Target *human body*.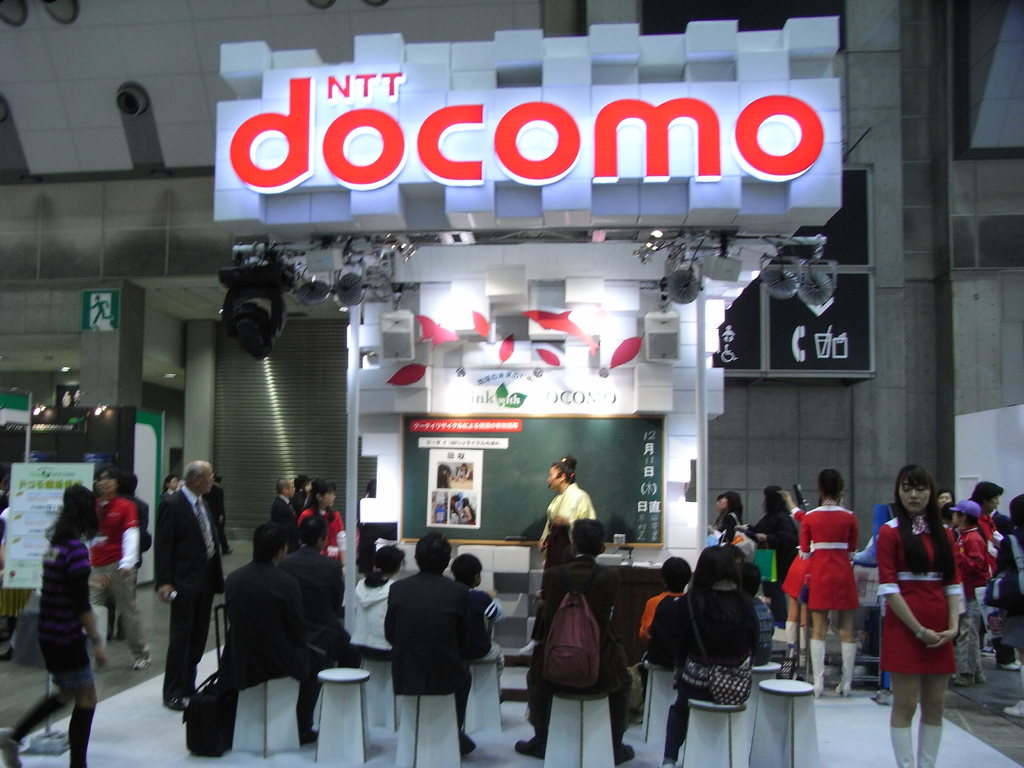
Target region: {"left": 515, "top": 556, "right": 634, "bottom": 767}.
